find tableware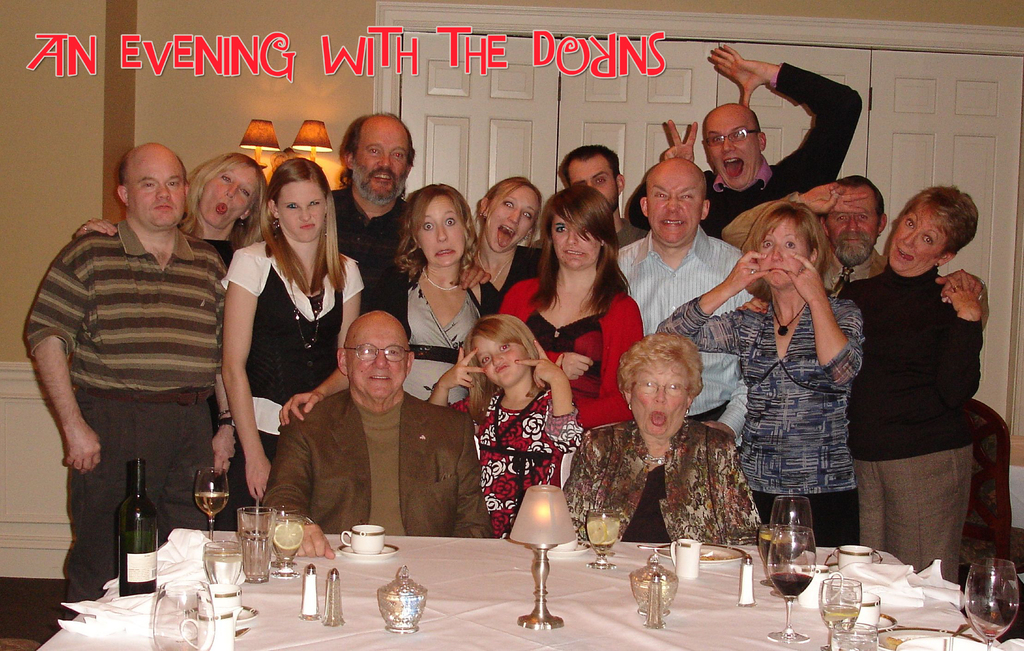
x1=892, y1=630, x2=1000, y2=650
